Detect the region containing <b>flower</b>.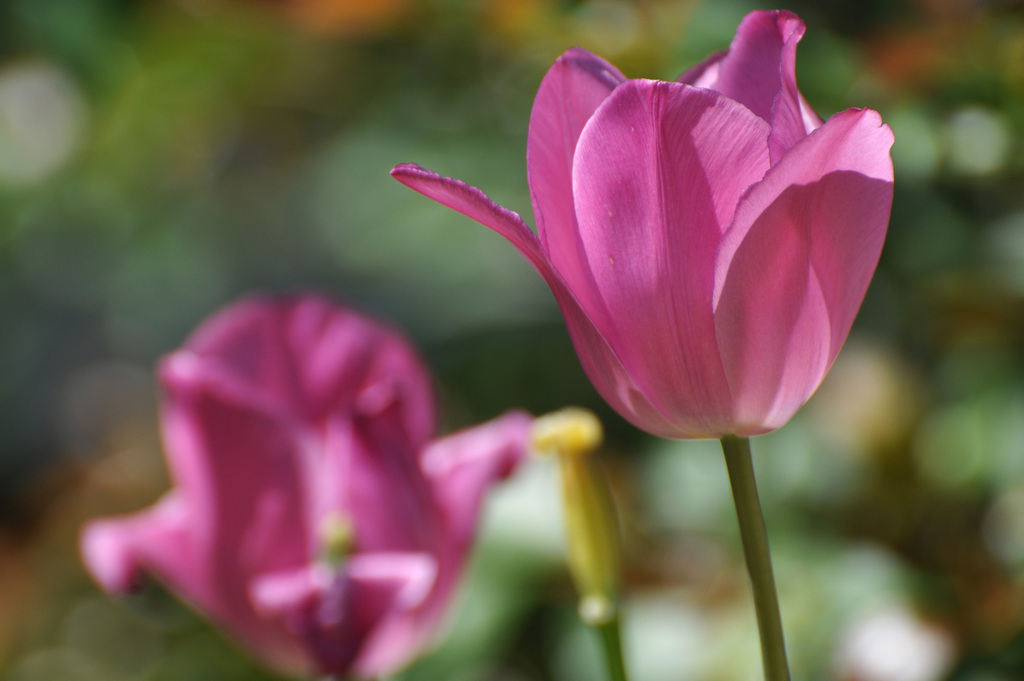
(379, 31, 942, 445).
